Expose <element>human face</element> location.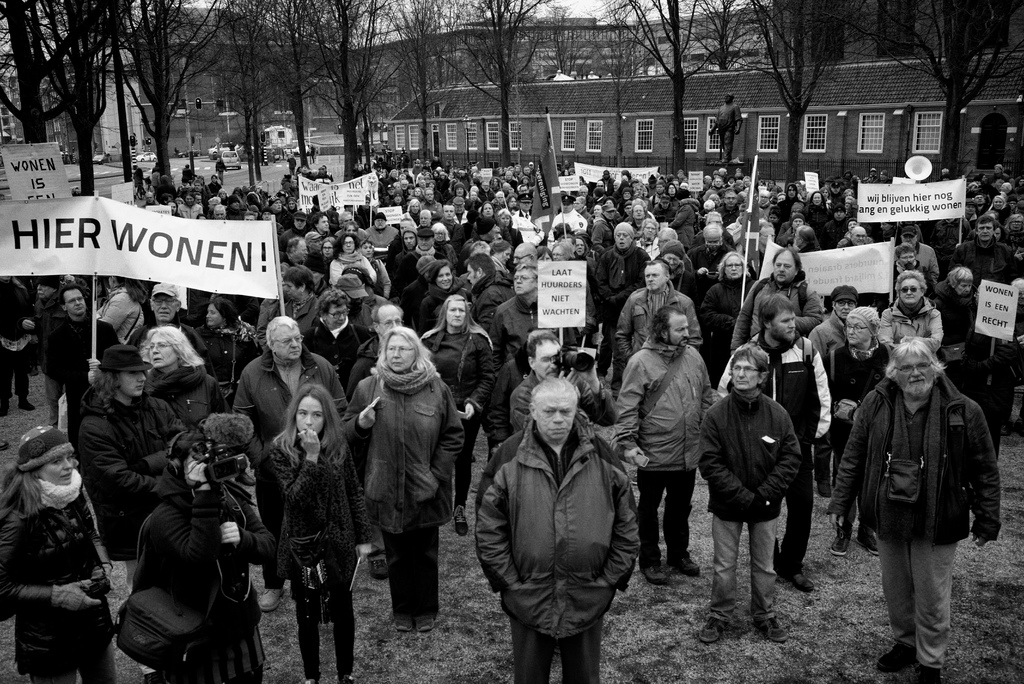
Exposed at bbox(634, 186, 643, 195).
